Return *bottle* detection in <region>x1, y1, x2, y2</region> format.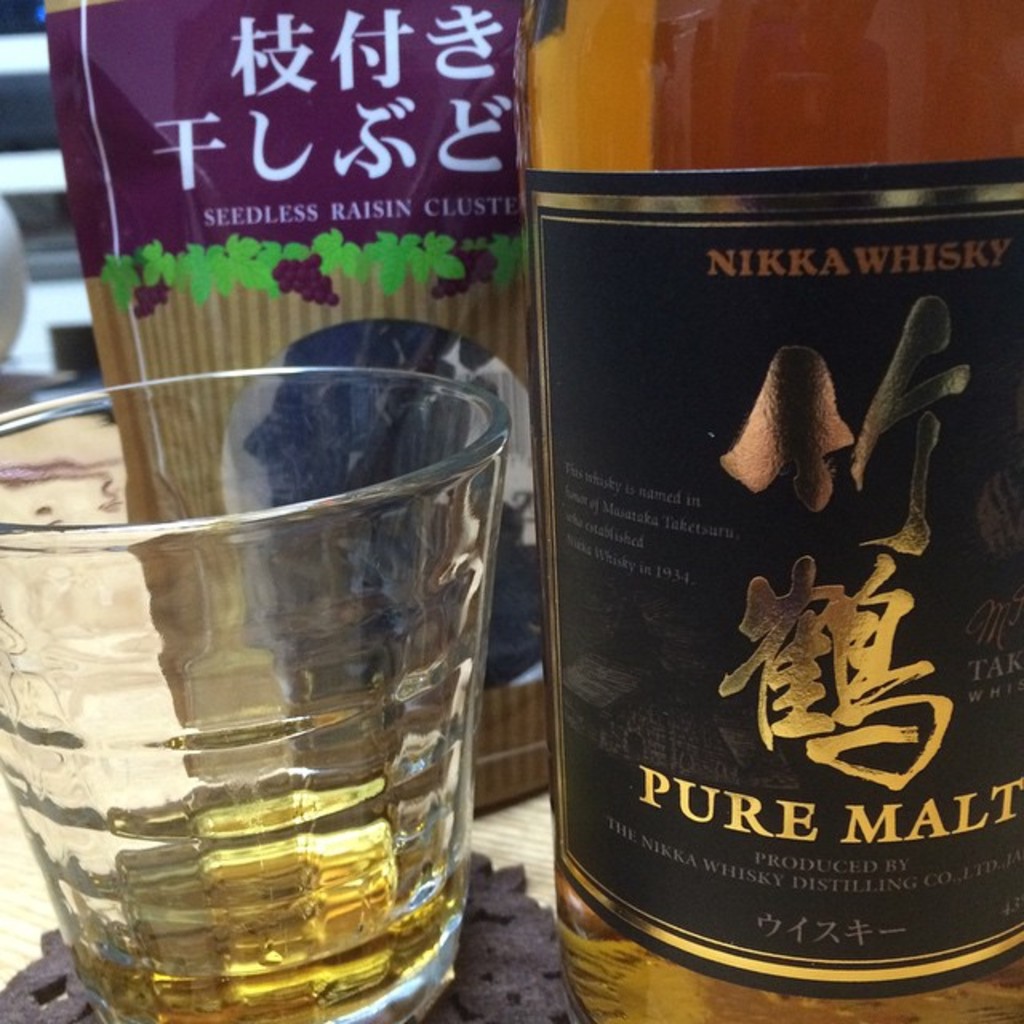
<region>501, 14, 990, 989</region>.
